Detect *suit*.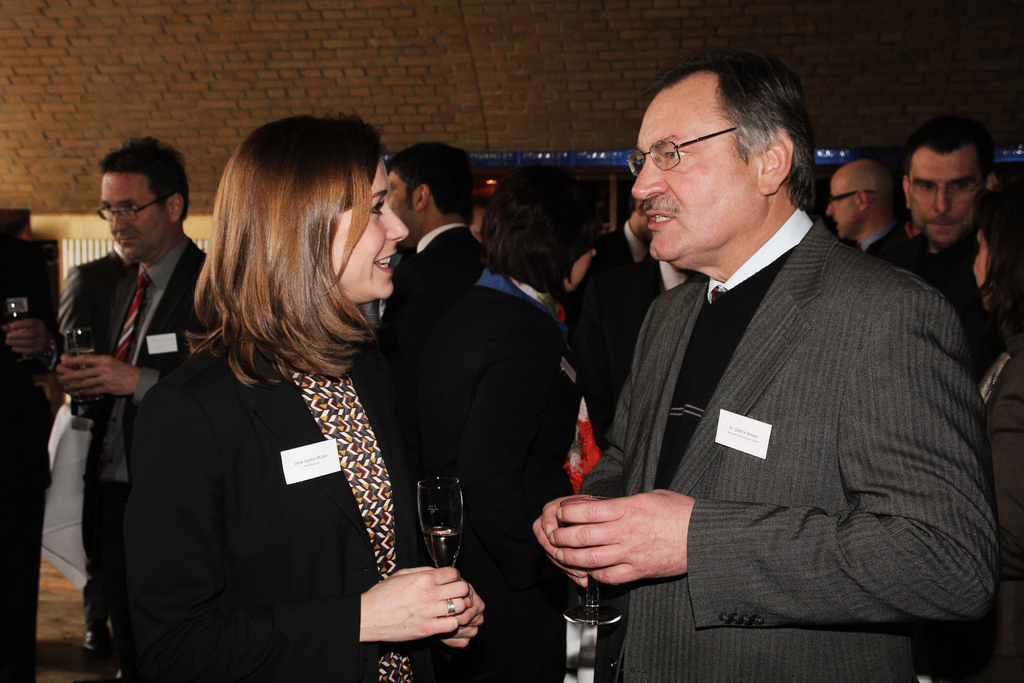
Detected at {"x1": 0, "y1": 238, "x2": 61, "y2": 682}.
